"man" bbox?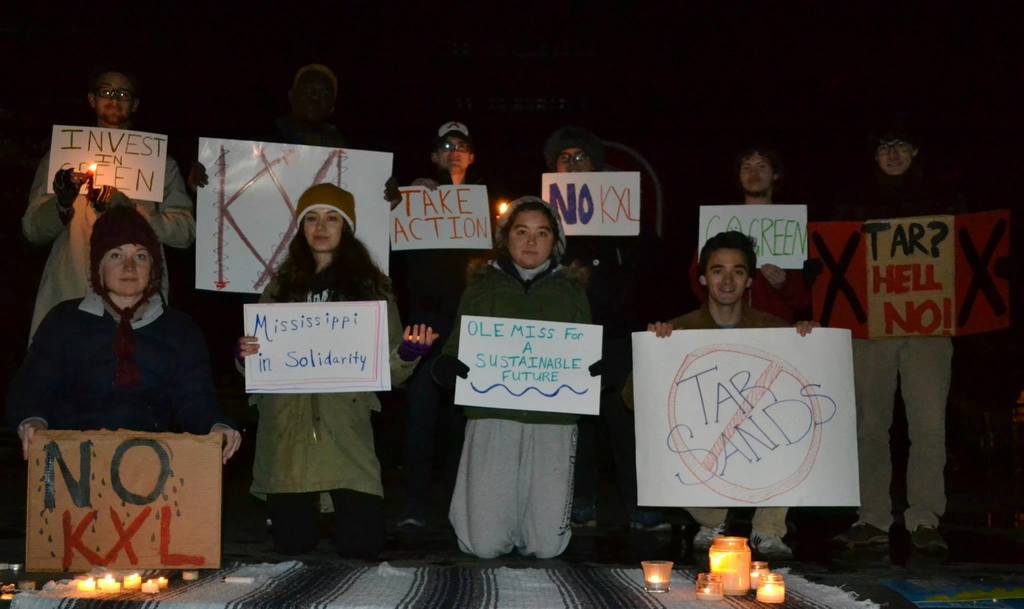
(836, 121, 1017, 553)
